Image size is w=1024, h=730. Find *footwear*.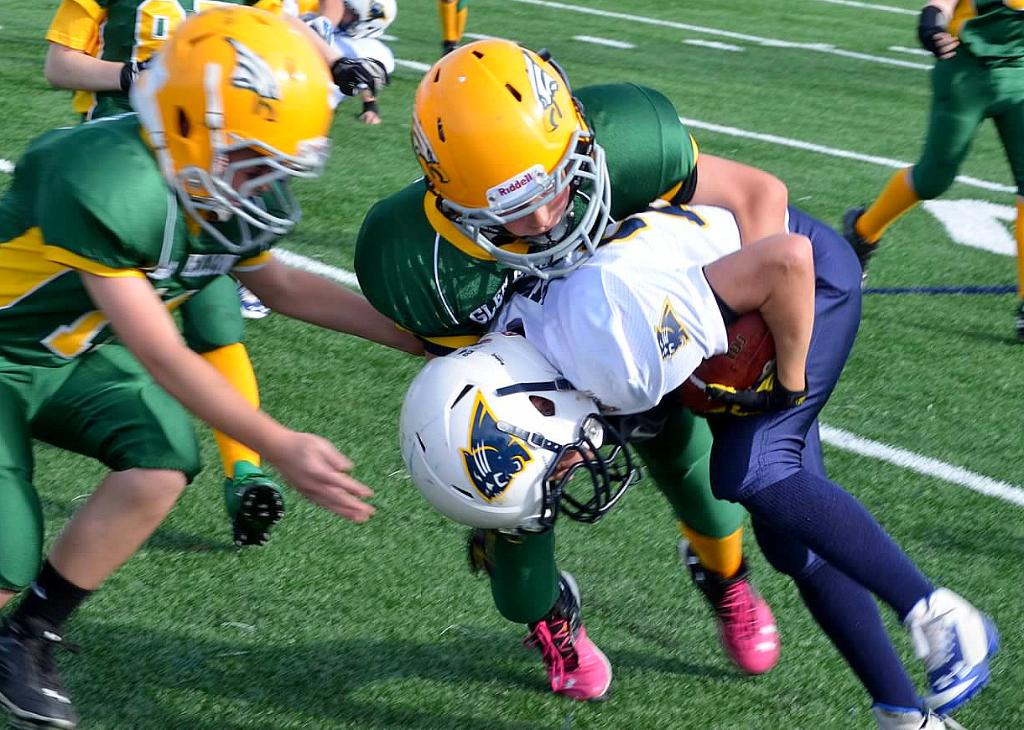
x1=0 y1=587 x2=82 y2=729.
